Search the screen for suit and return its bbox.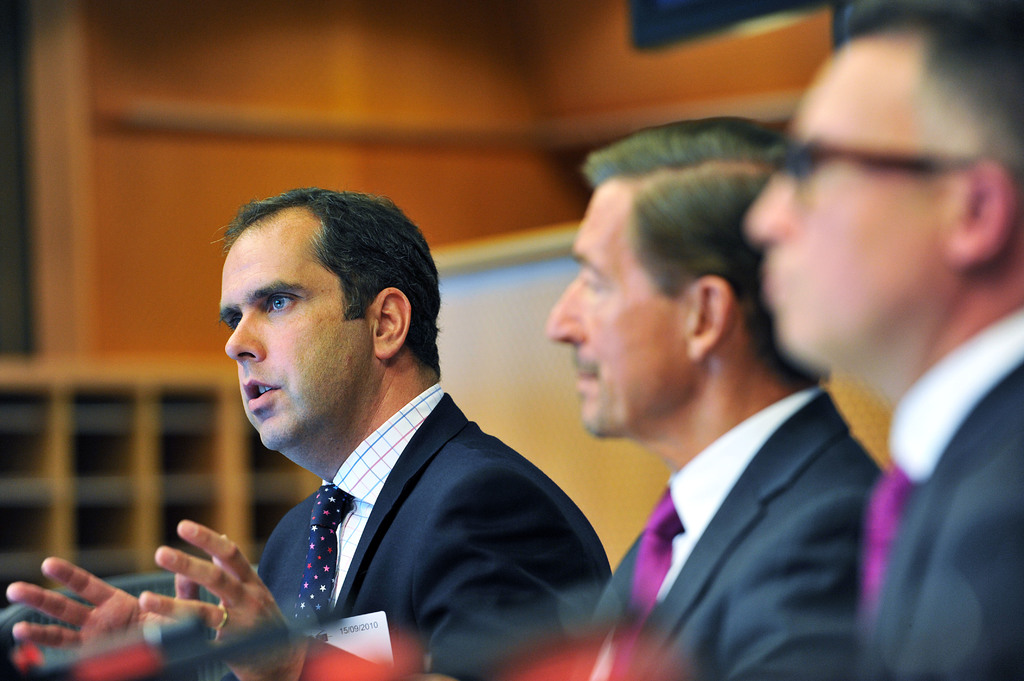
Found: l=164, t=379, r=614, b=680.
